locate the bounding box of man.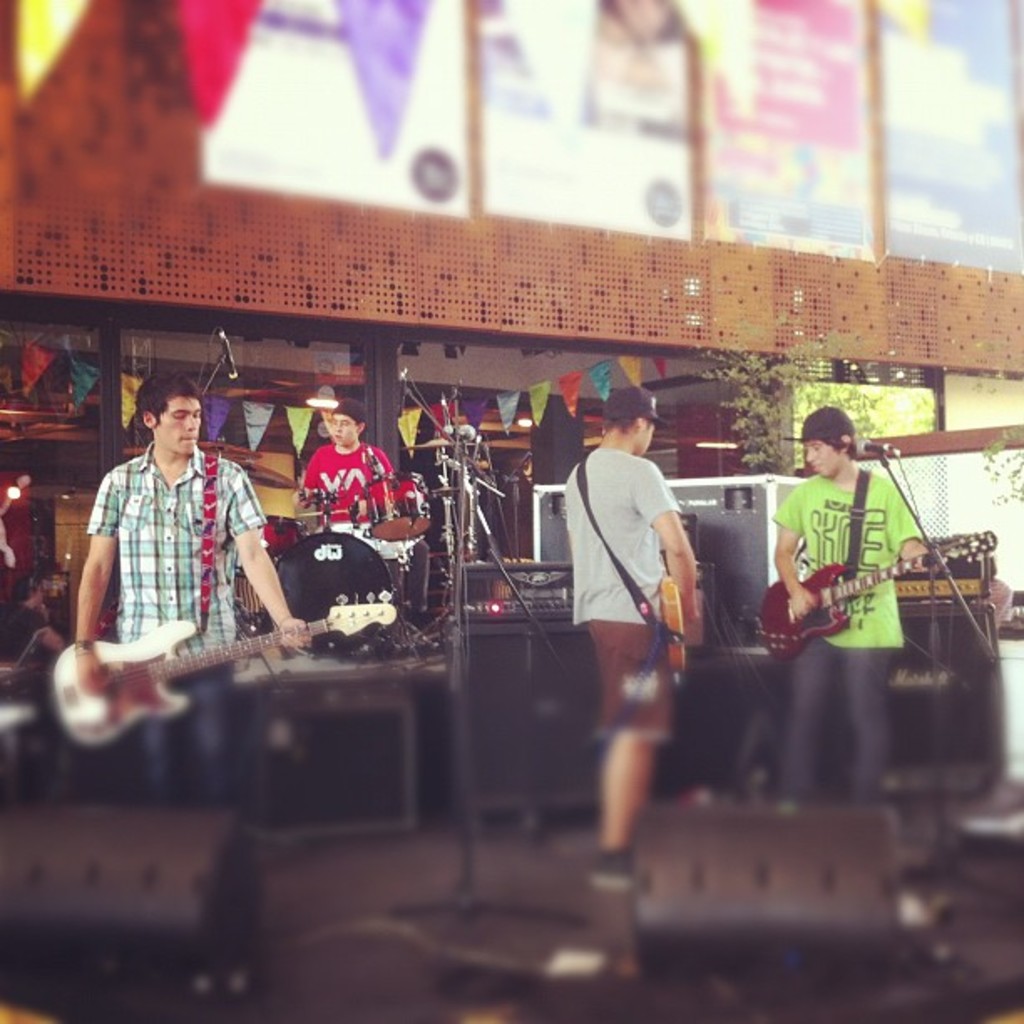
Bounding box: [left=55, top=360, right=313, bottom=765].
